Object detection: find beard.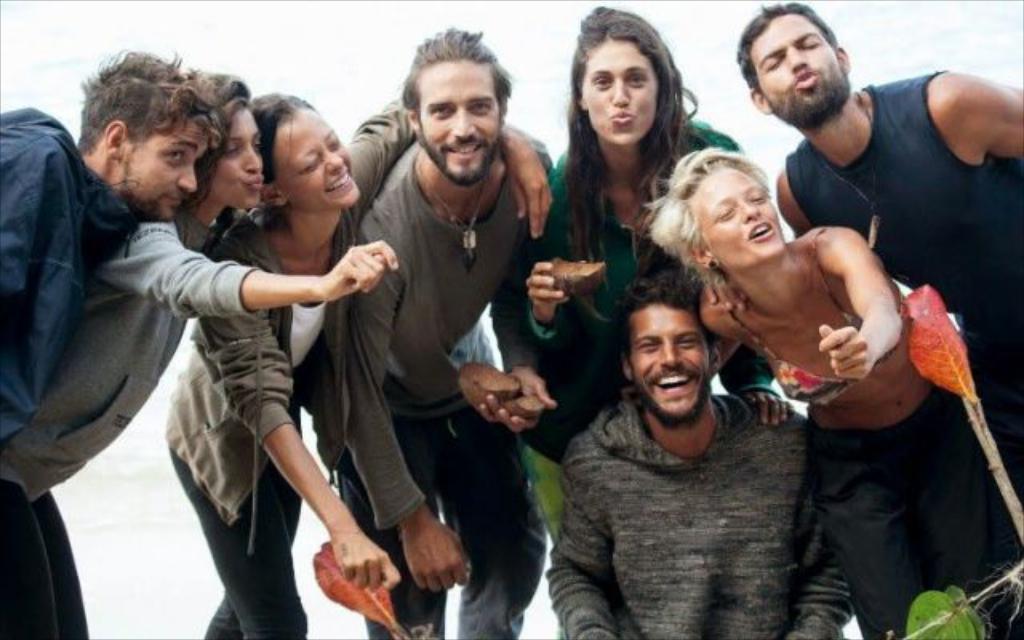
x1=635, y1=370, x2=710, y2=426.
